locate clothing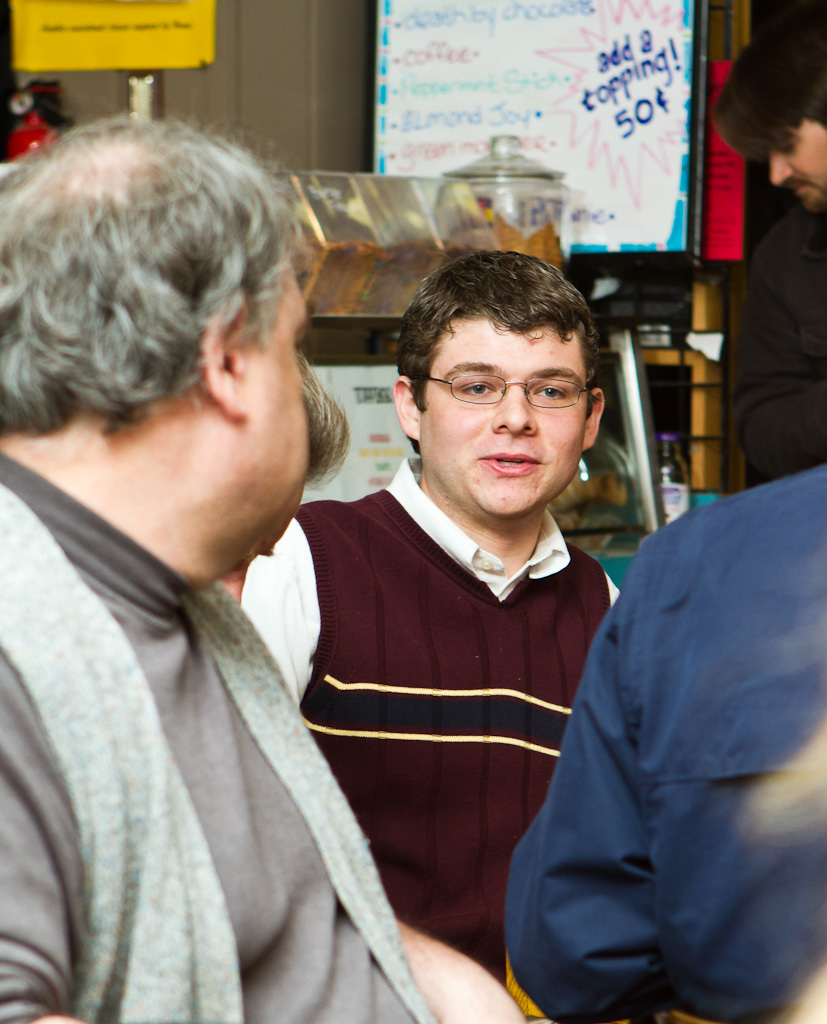
pyautogui.locateOnScreen(223, 458, 643, 962)
